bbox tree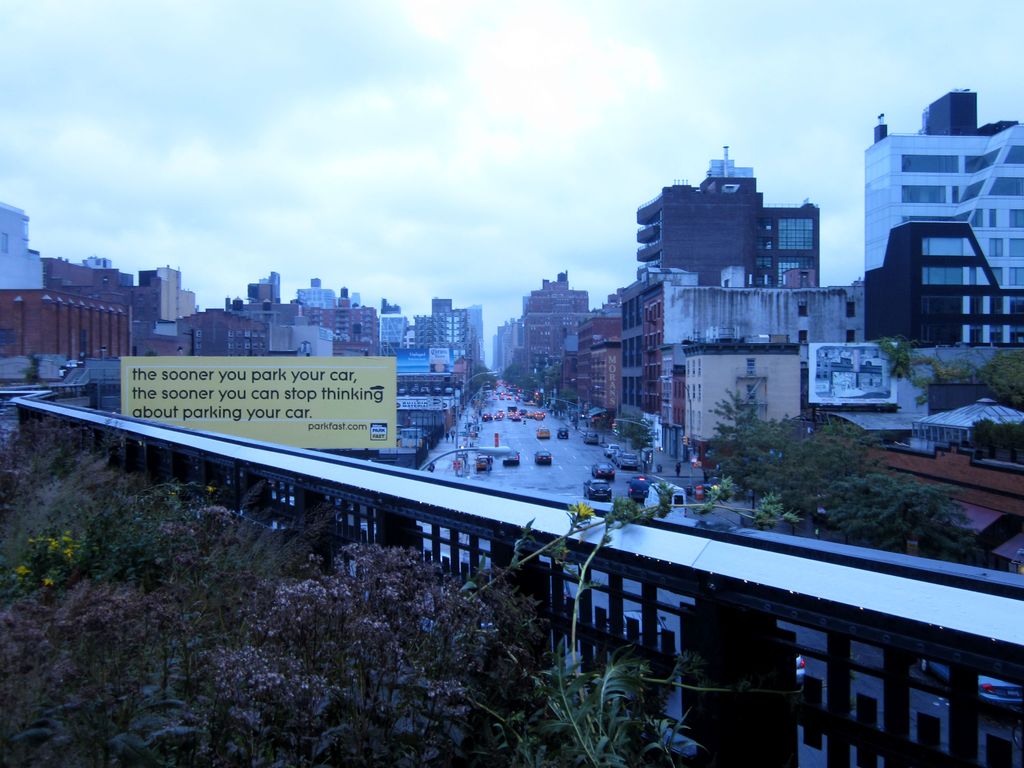
BBox(986, 347, 1023, 415)
